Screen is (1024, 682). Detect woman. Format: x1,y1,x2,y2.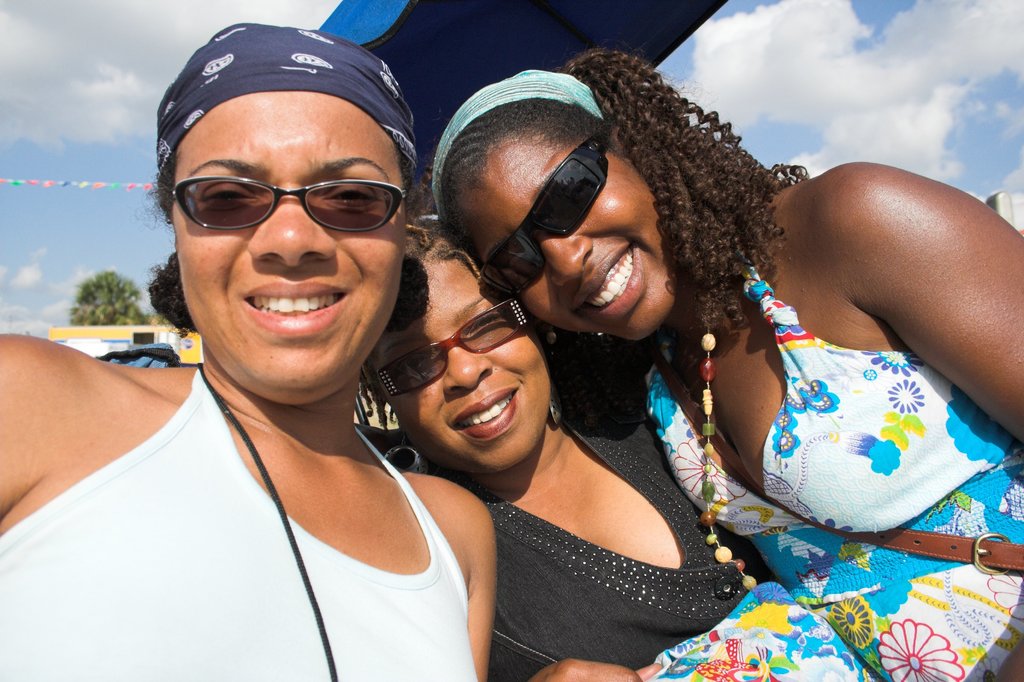
350,216,881,681.
